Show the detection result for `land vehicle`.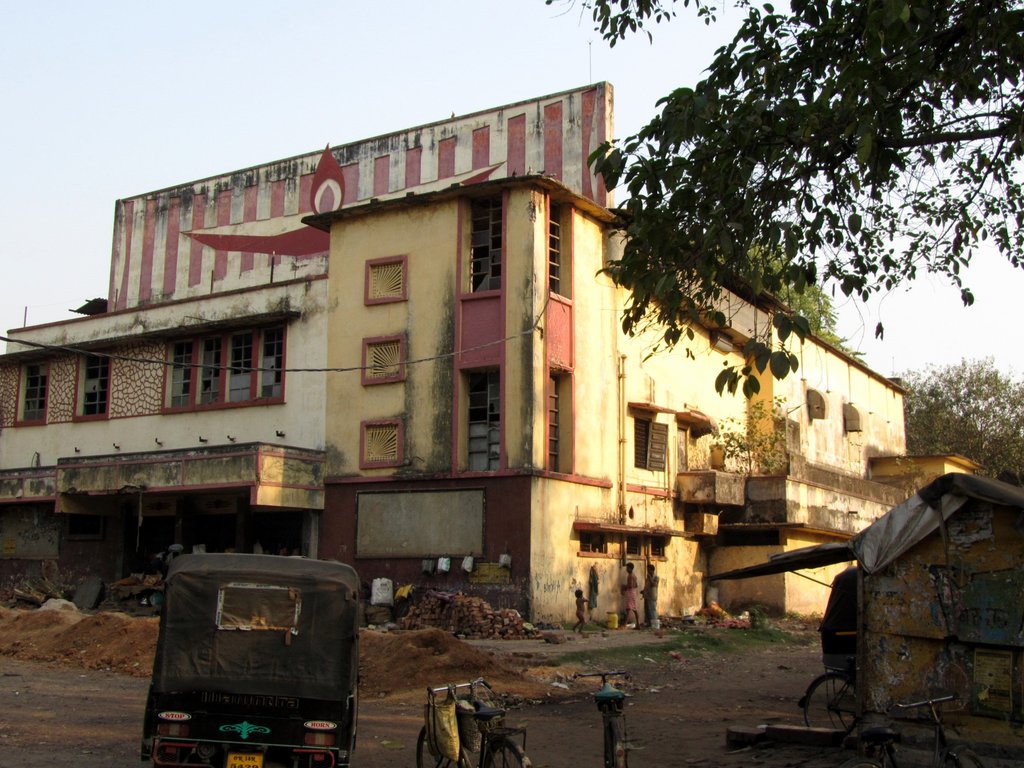
<bbox>141, 554, 365, 767</bbox>.
